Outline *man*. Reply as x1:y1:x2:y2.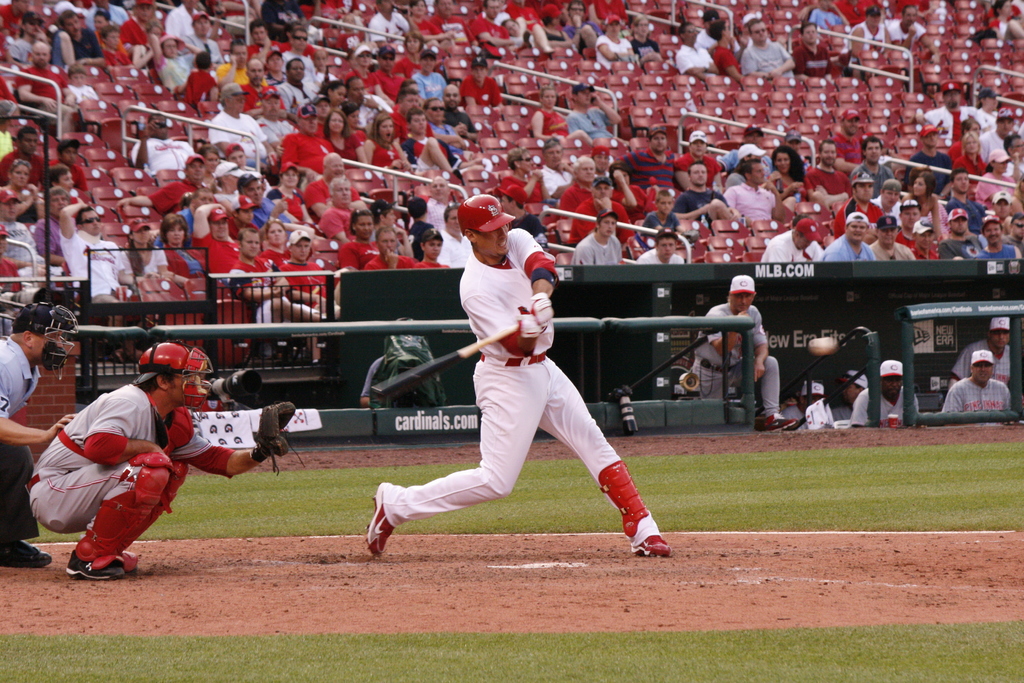
0:229:19:290.
